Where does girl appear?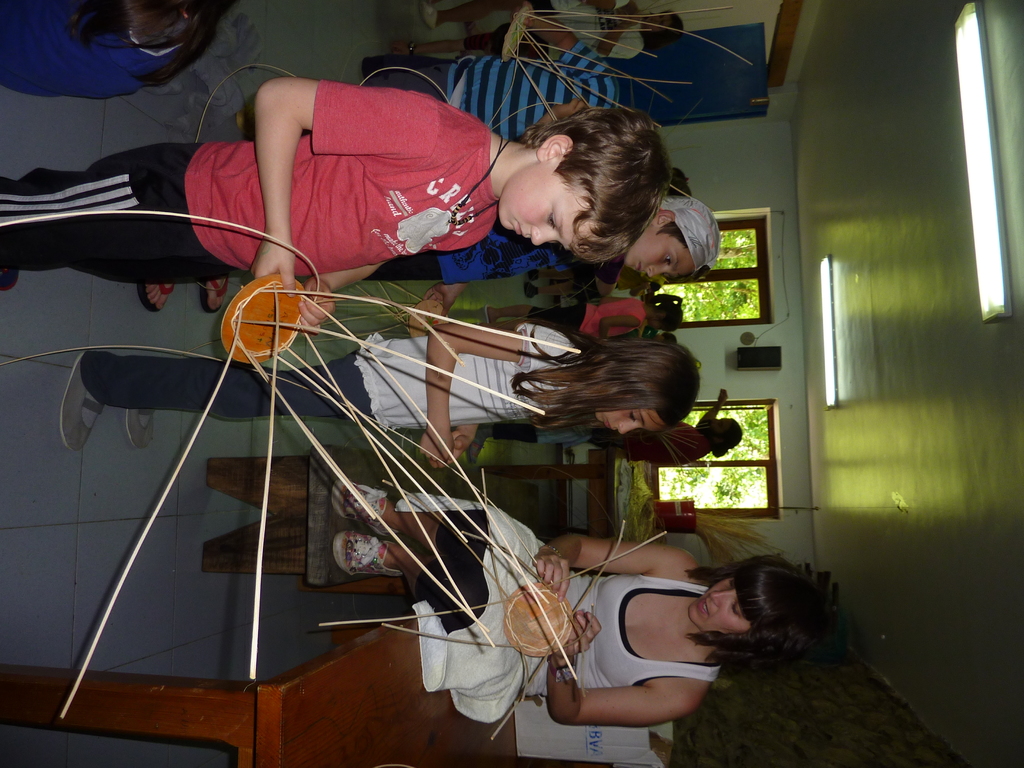
Appears at crop(59, 323, 701, 470).
